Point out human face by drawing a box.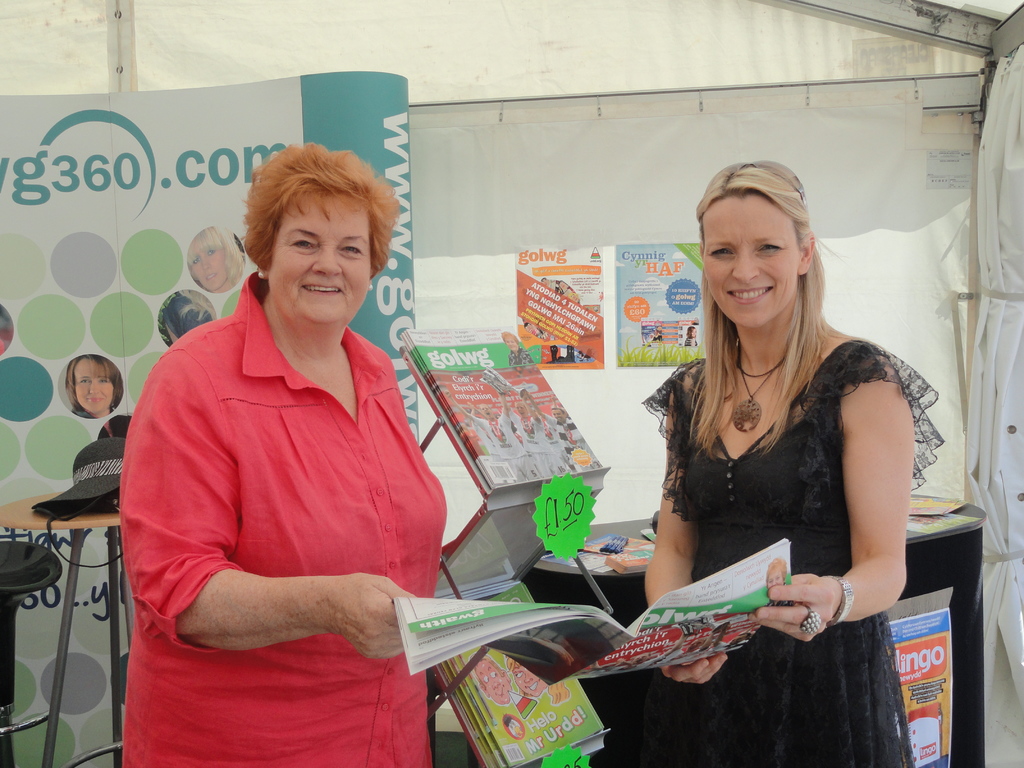
[left=508, top=660, right=541, bottom=696].
